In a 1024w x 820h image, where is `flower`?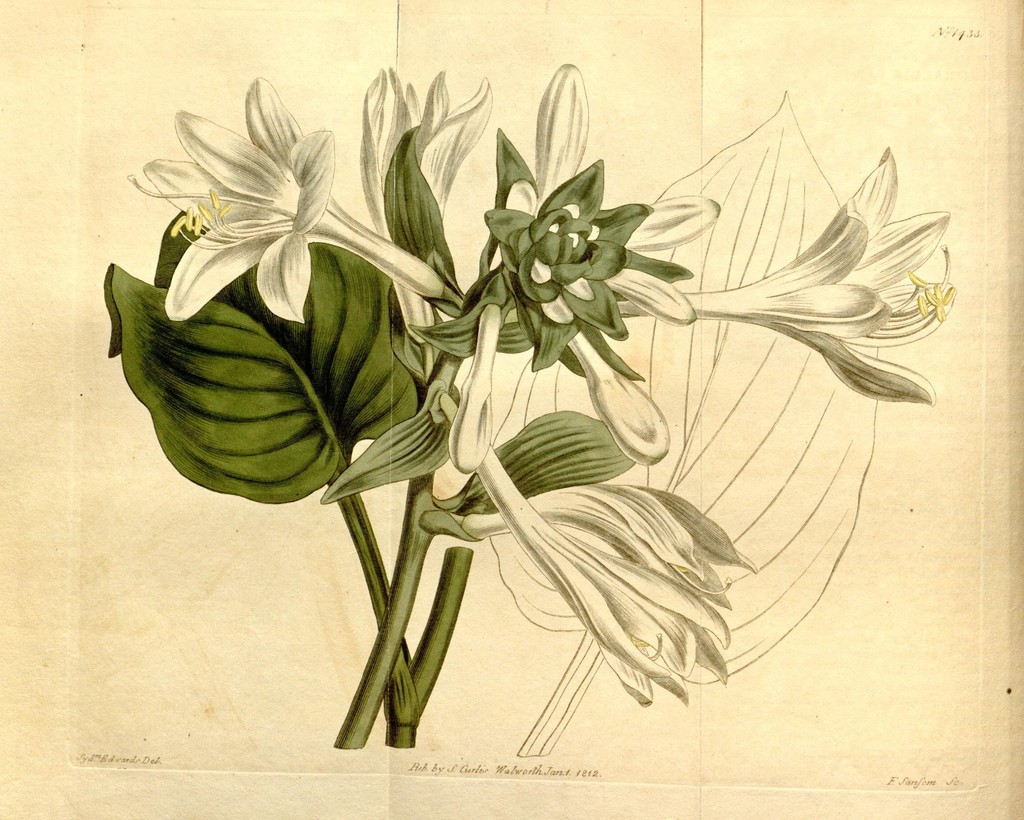
l=461, t=483, r=754, b=706.
